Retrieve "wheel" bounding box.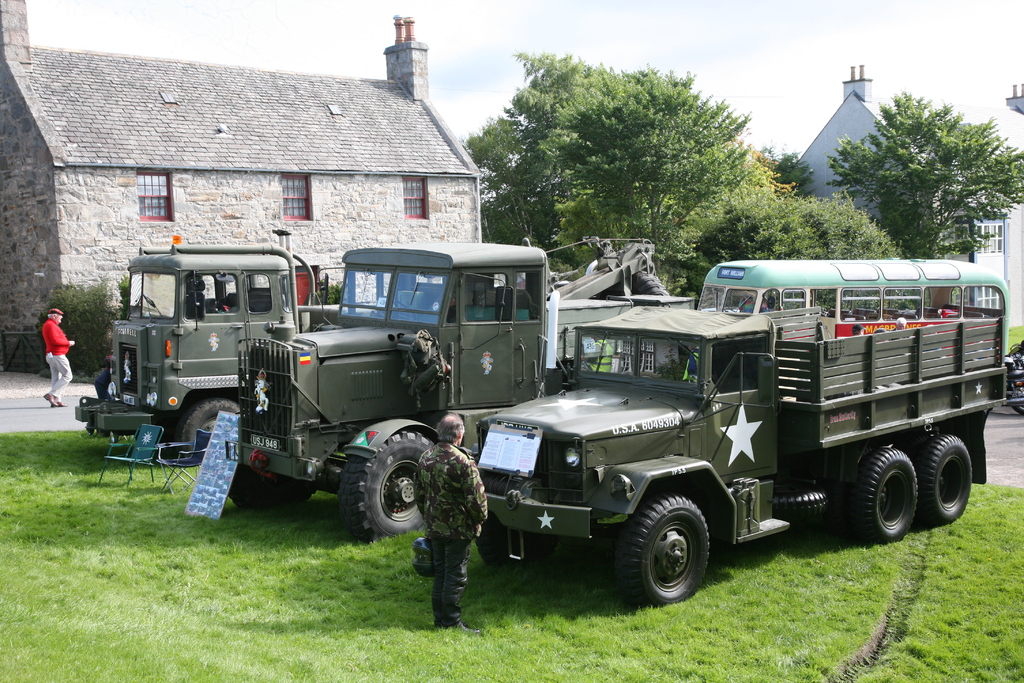
Bounding box: [left=776, top=483, right=829, bottom=517].
